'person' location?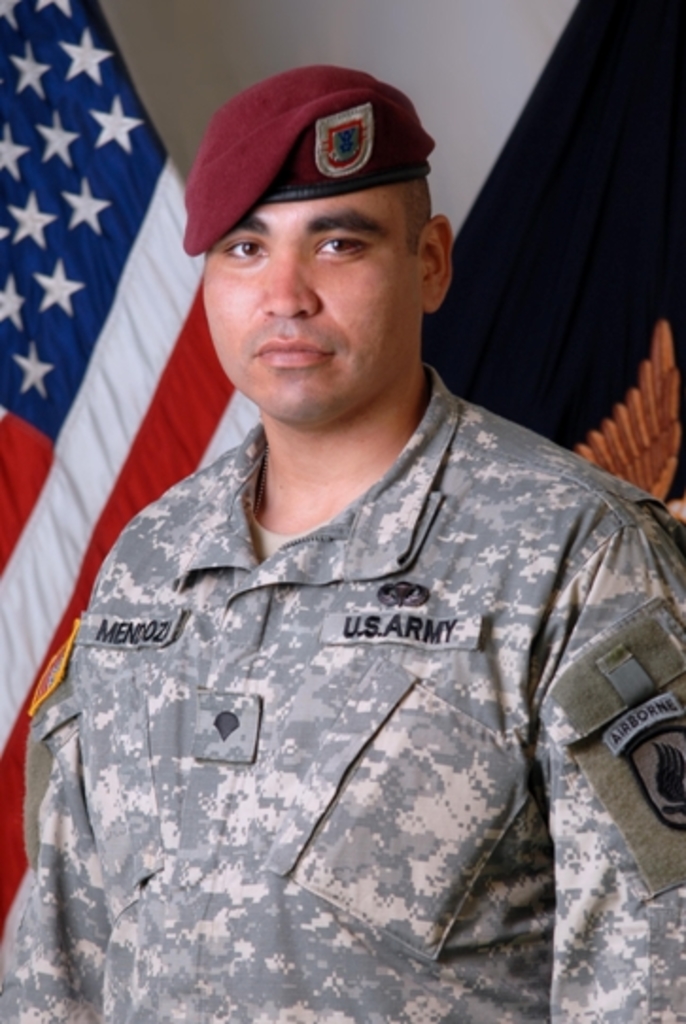
pyautogui.locateOnScreen(26, 106, 685, 999)
